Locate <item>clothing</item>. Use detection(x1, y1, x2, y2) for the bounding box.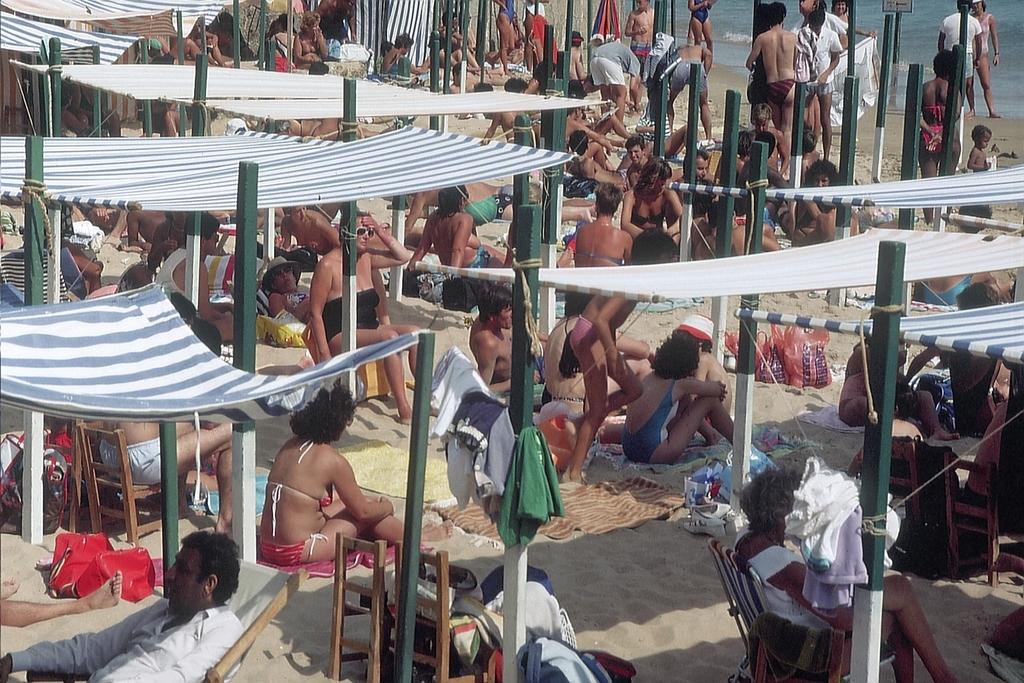
detection(971, 13, 989, 62).
